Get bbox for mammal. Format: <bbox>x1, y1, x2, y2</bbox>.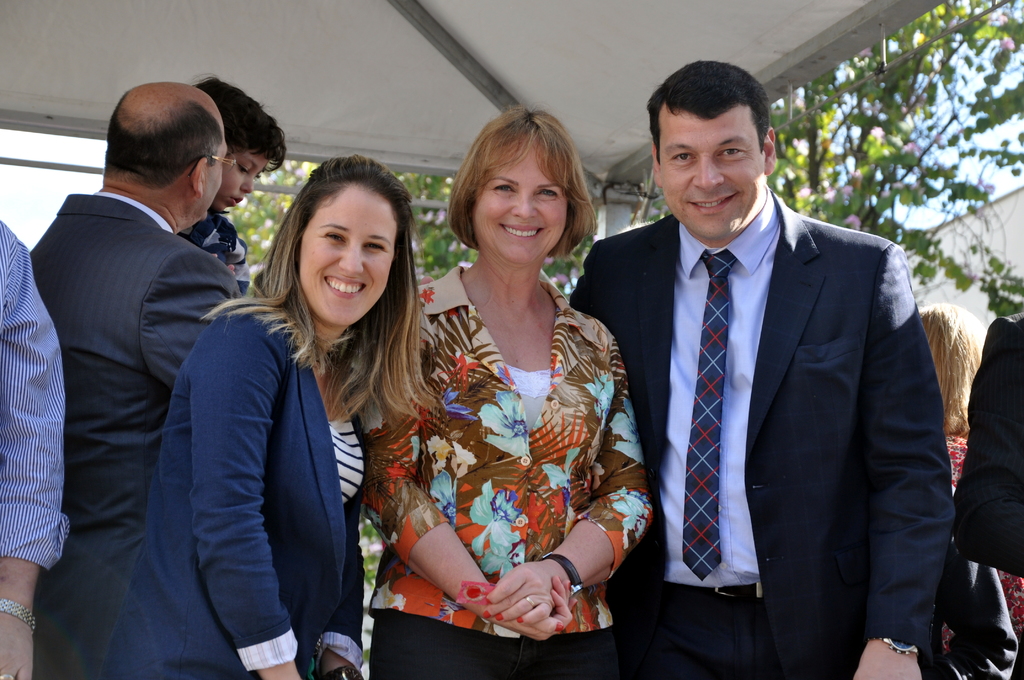
<bbox>168, 147, 447, 654</bbox>.
